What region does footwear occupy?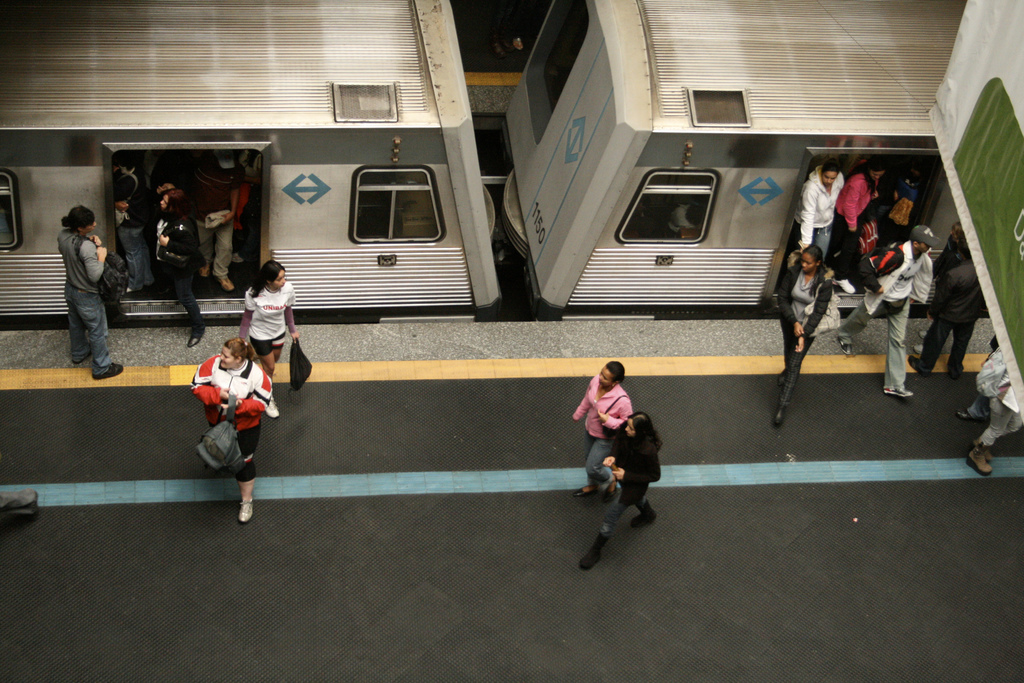
x1=603 y1=481 x2=619 y2=499.
